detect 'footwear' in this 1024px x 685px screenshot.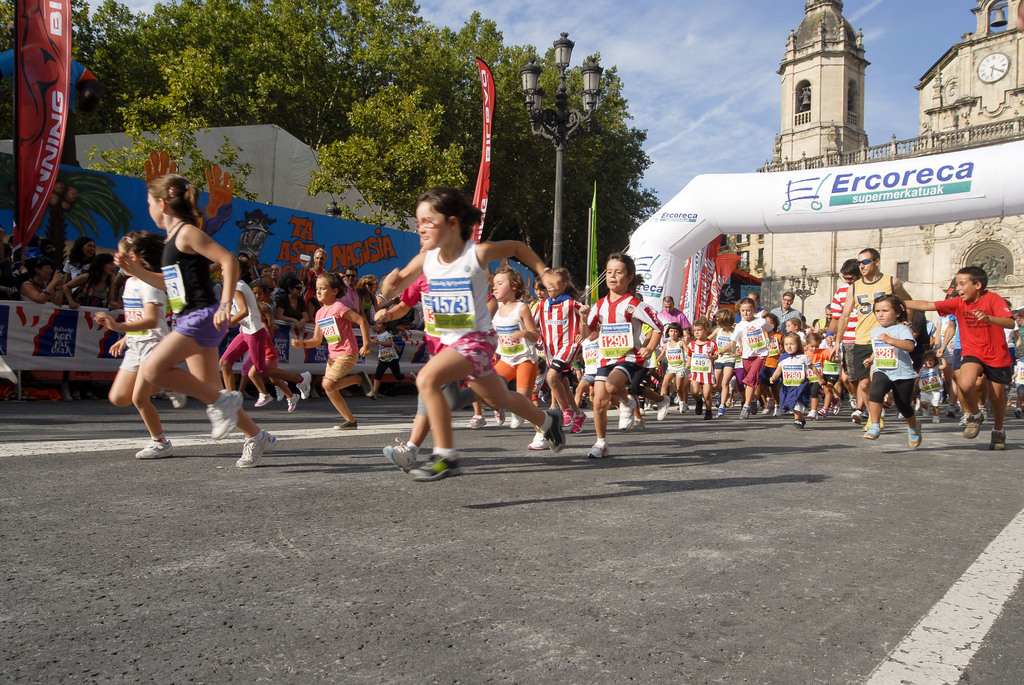
Detection: crop(794, 414, 806, 427).
